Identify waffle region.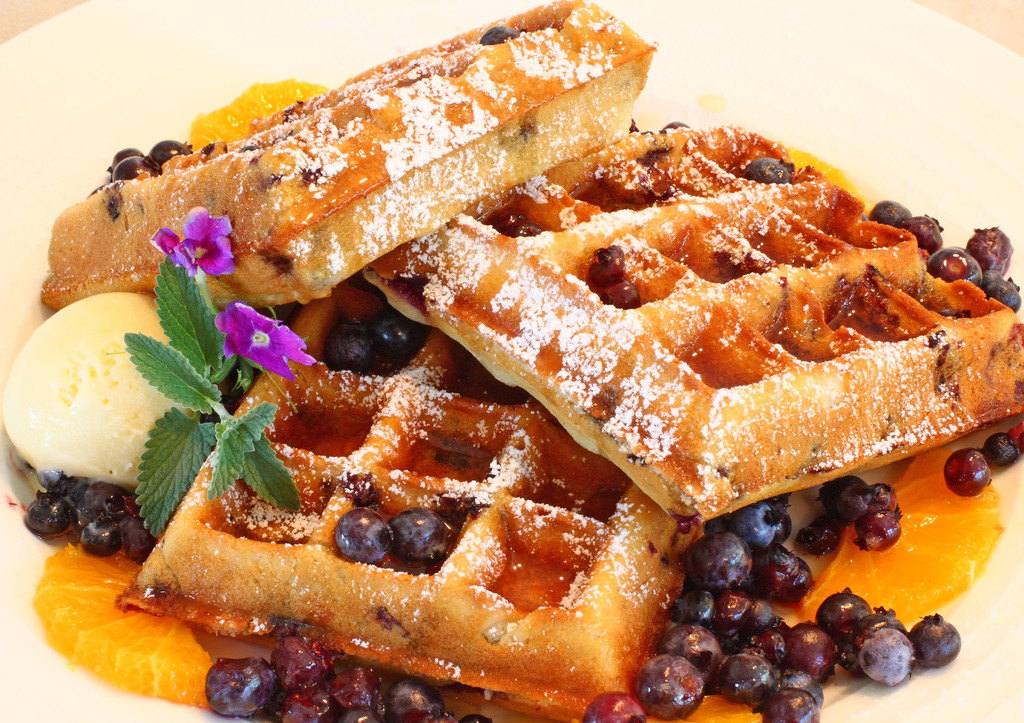
Region: 108/272/707/722.
